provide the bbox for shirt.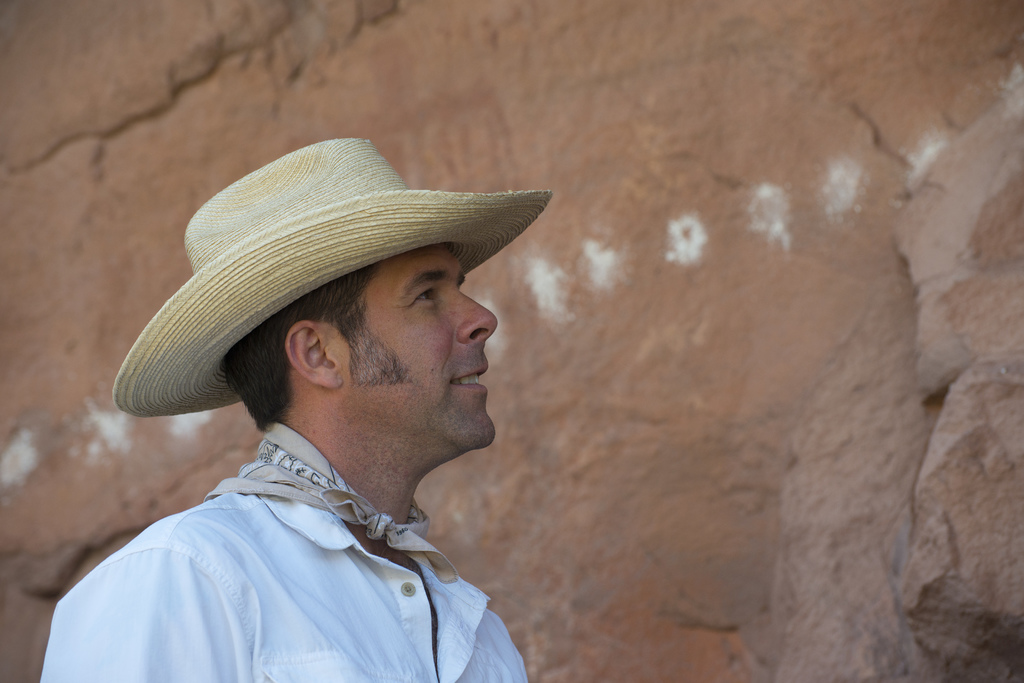
bbox(11, 413, 561, 682).
